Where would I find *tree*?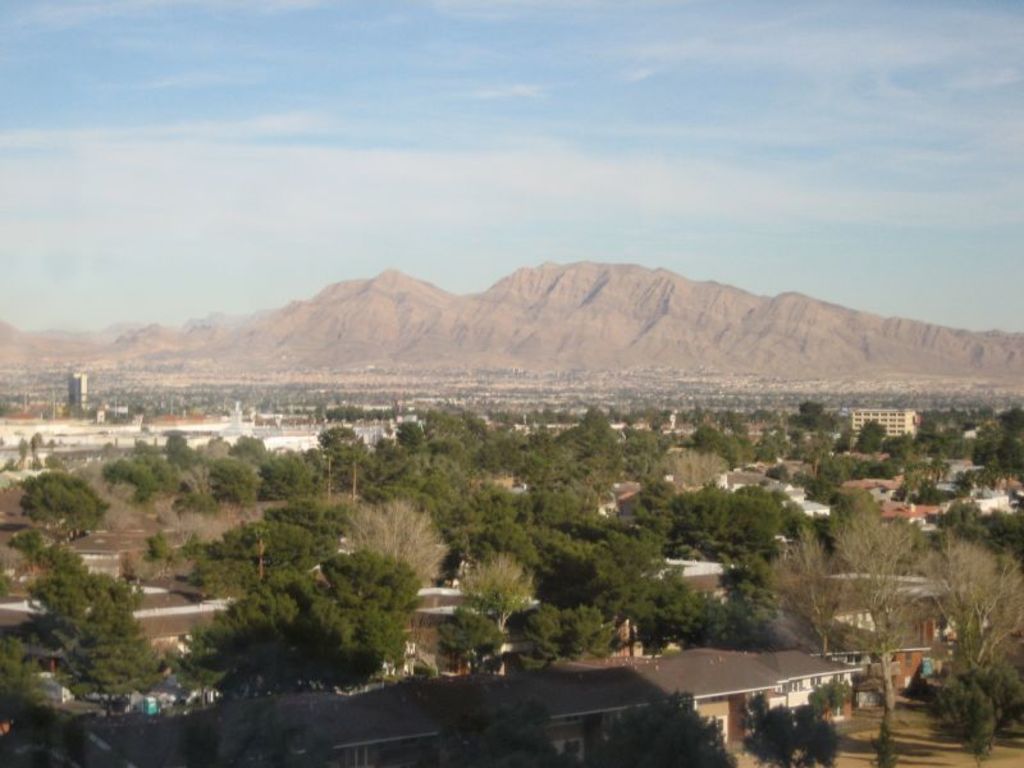
At 804, 685, 849, 717.
